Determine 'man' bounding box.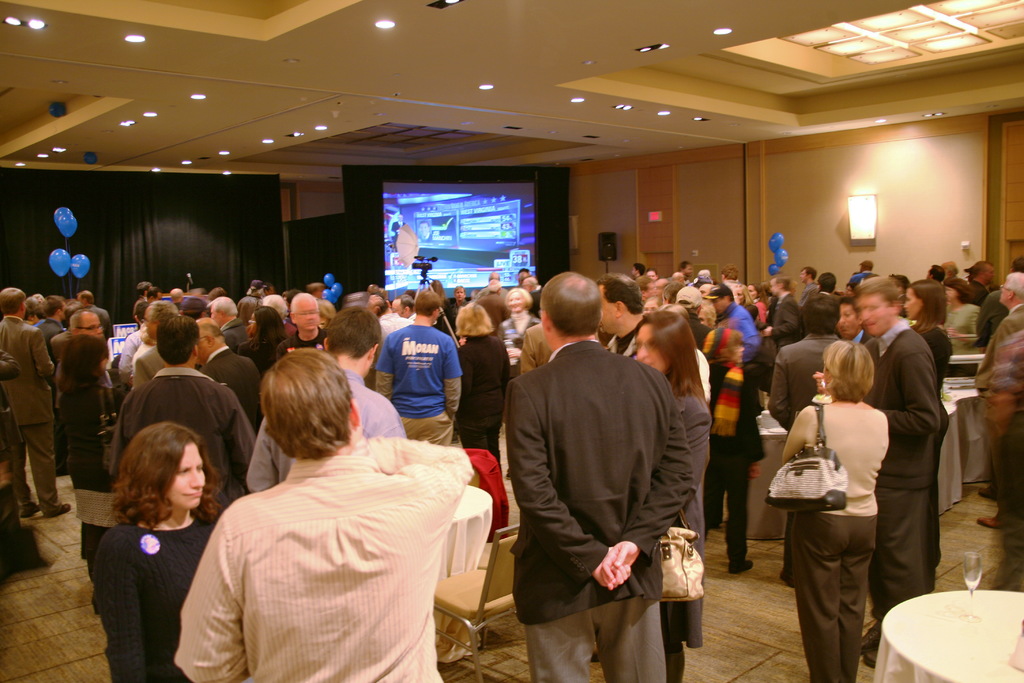
Determined: left=518, top=267, right=529, bottom=272.
